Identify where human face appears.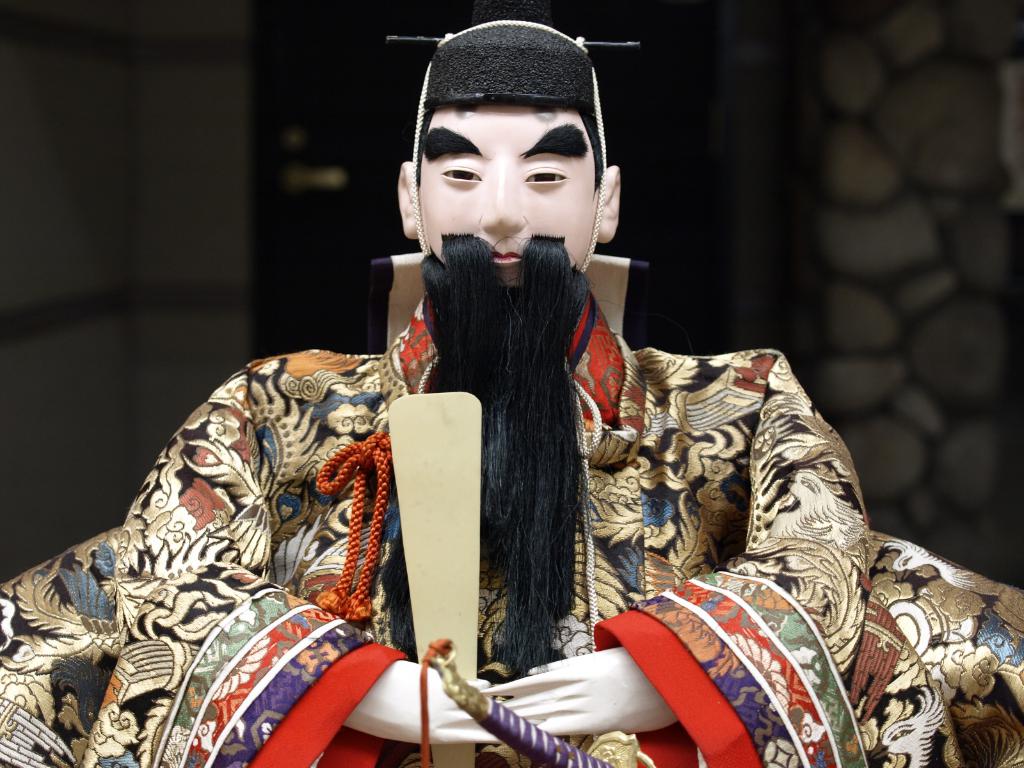
Appears at 419:99:602:296.
